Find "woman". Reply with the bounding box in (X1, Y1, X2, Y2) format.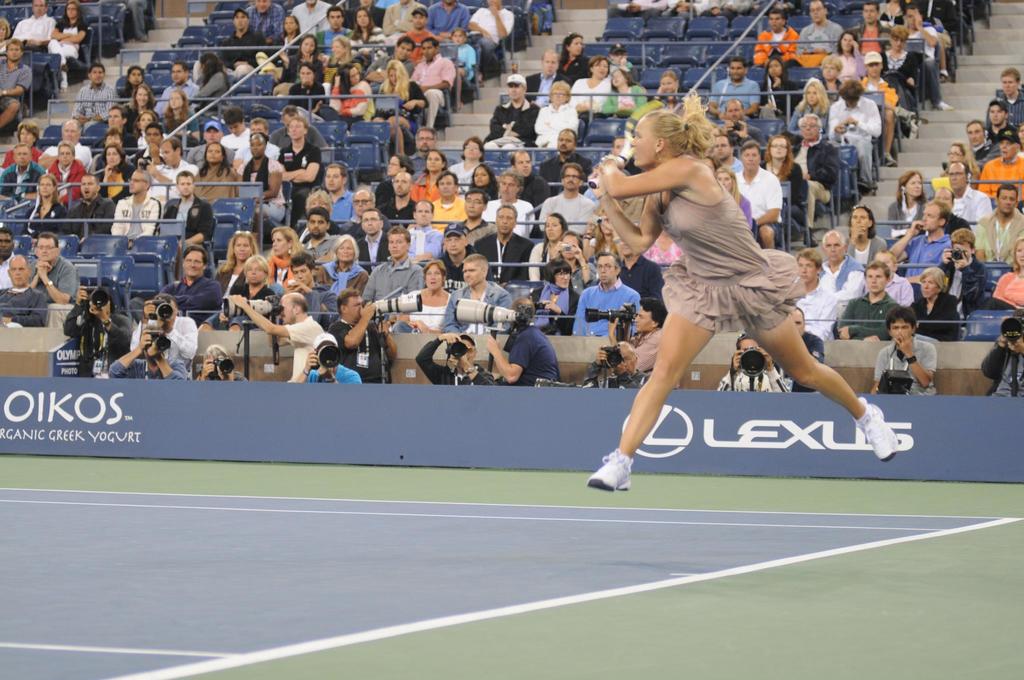
(0, 19, 12, 58).
